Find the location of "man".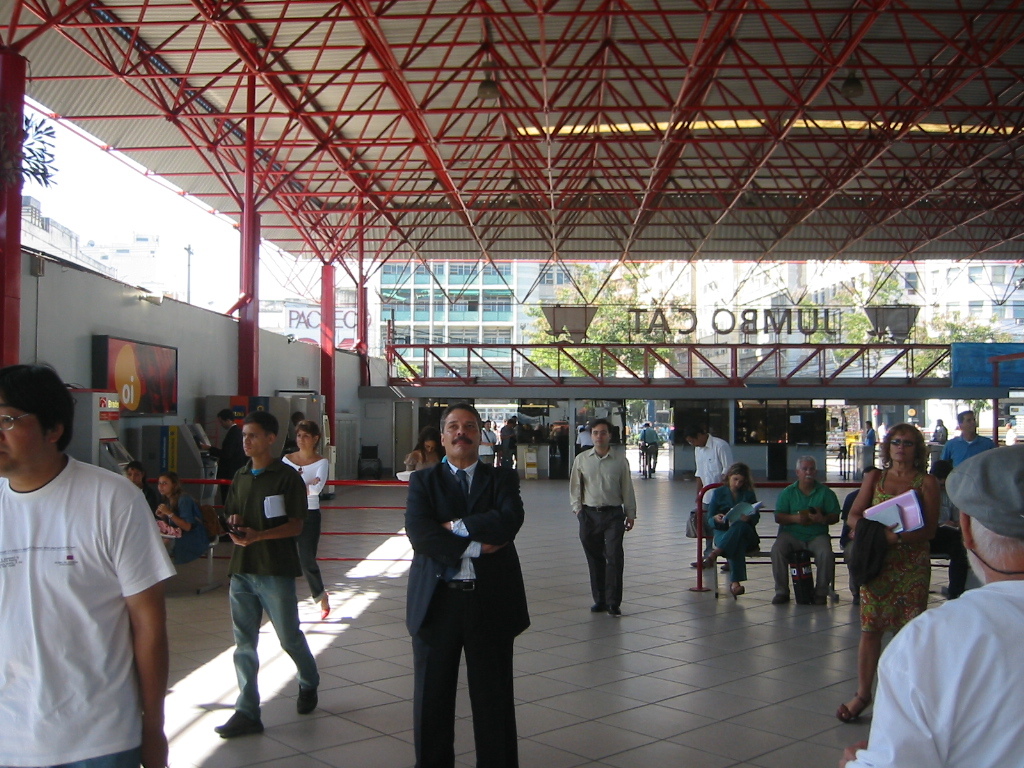
Location: (0, 303, 194, 767).
